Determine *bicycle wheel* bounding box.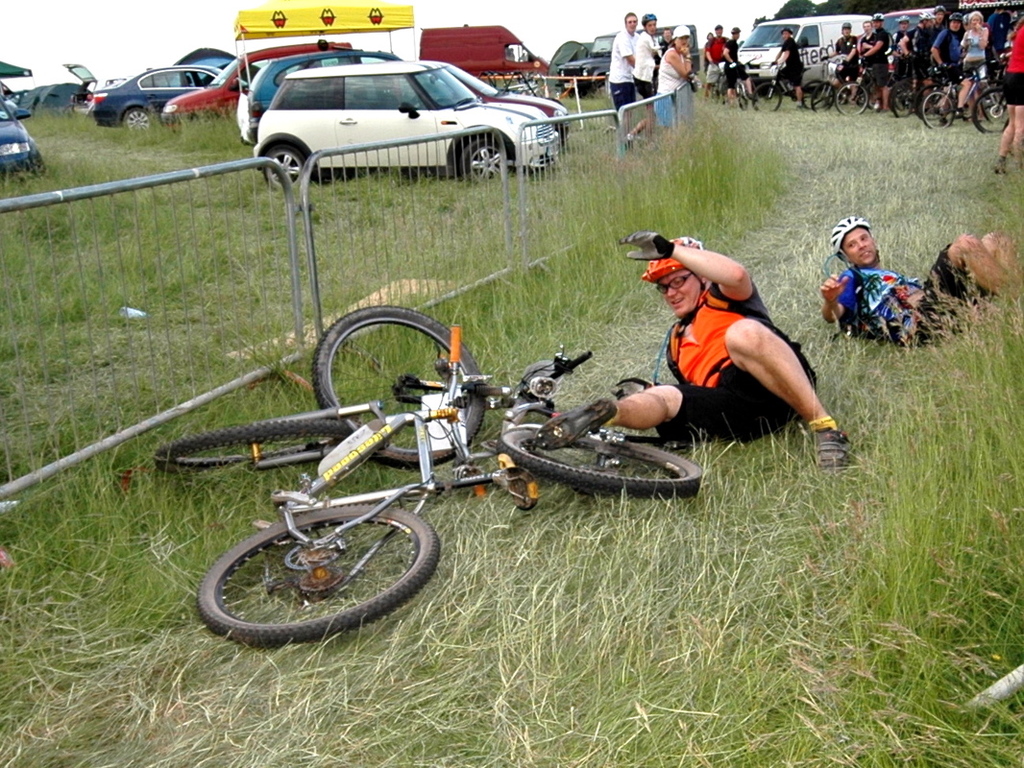
Determined: (737,79,748,111).
